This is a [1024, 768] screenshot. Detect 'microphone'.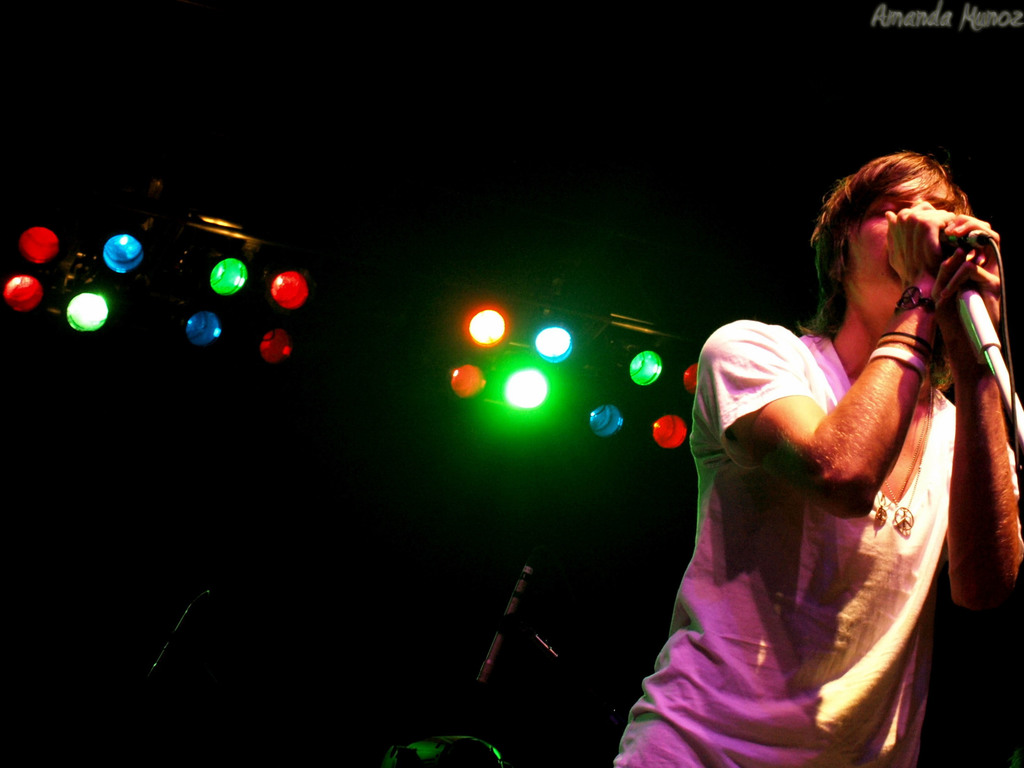
l=943, t=226, r=1004, b=253.
